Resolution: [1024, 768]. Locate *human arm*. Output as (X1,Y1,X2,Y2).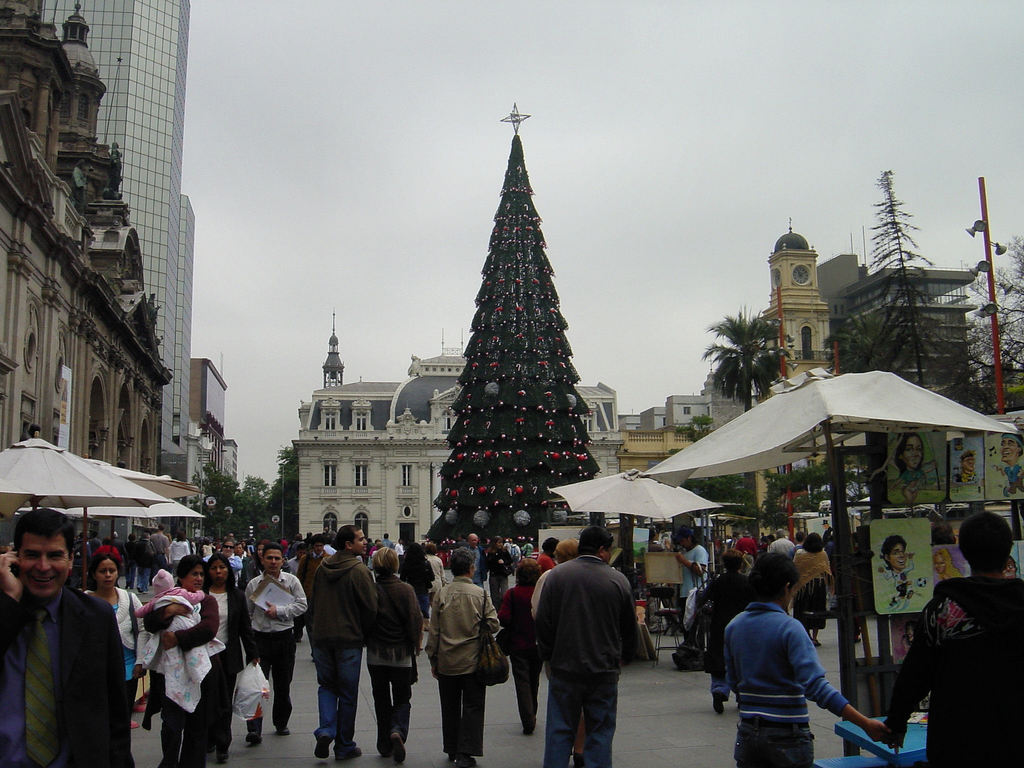
(477,604,499,643).
